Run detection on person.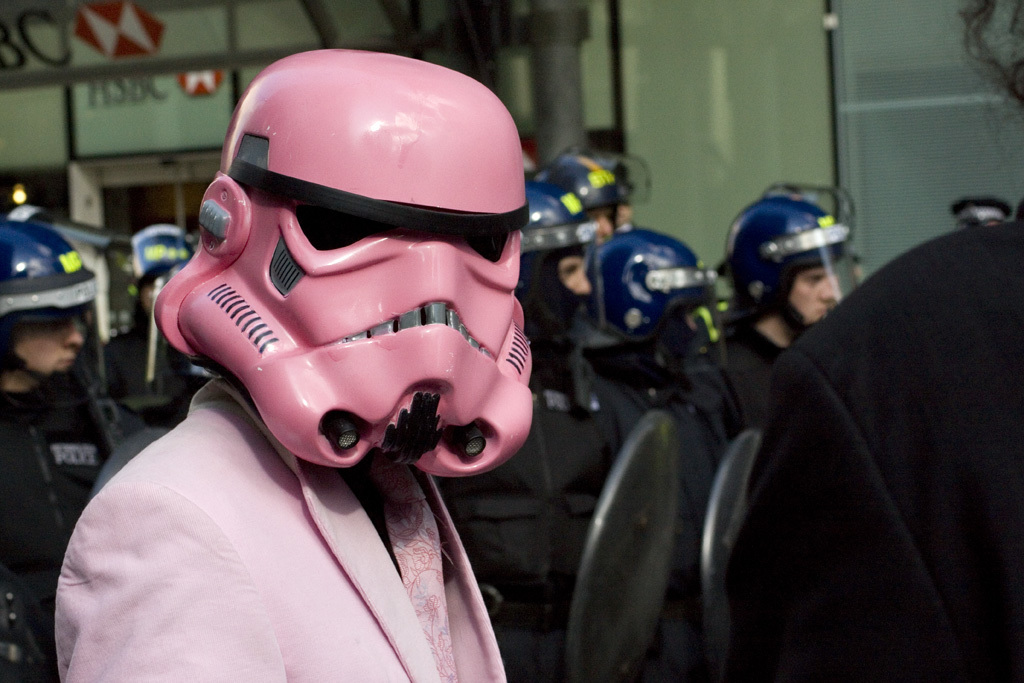
Result: l=435, t=186, r=643, b=682.
